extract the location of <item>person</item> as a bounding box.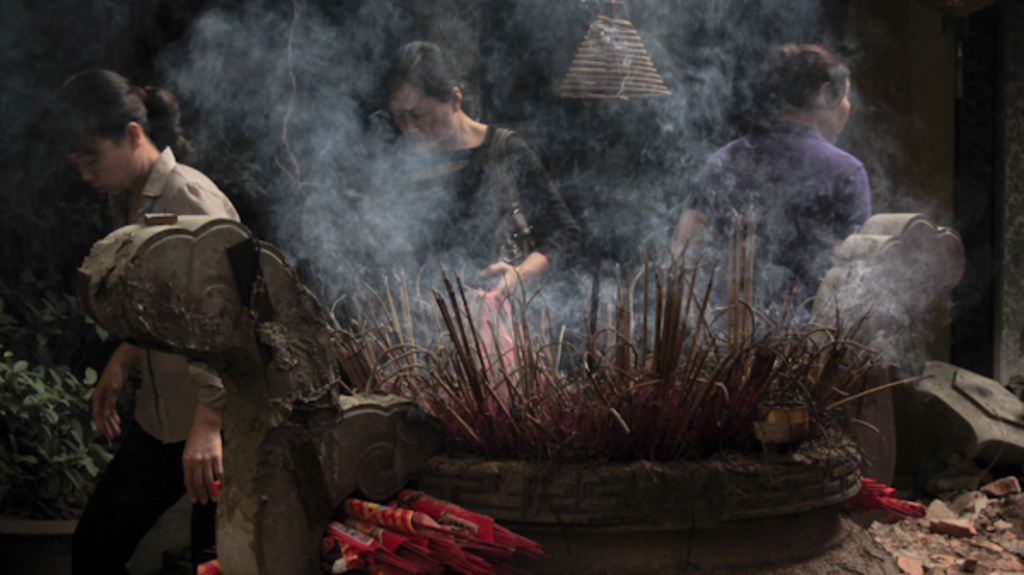
676 43 874 353.
